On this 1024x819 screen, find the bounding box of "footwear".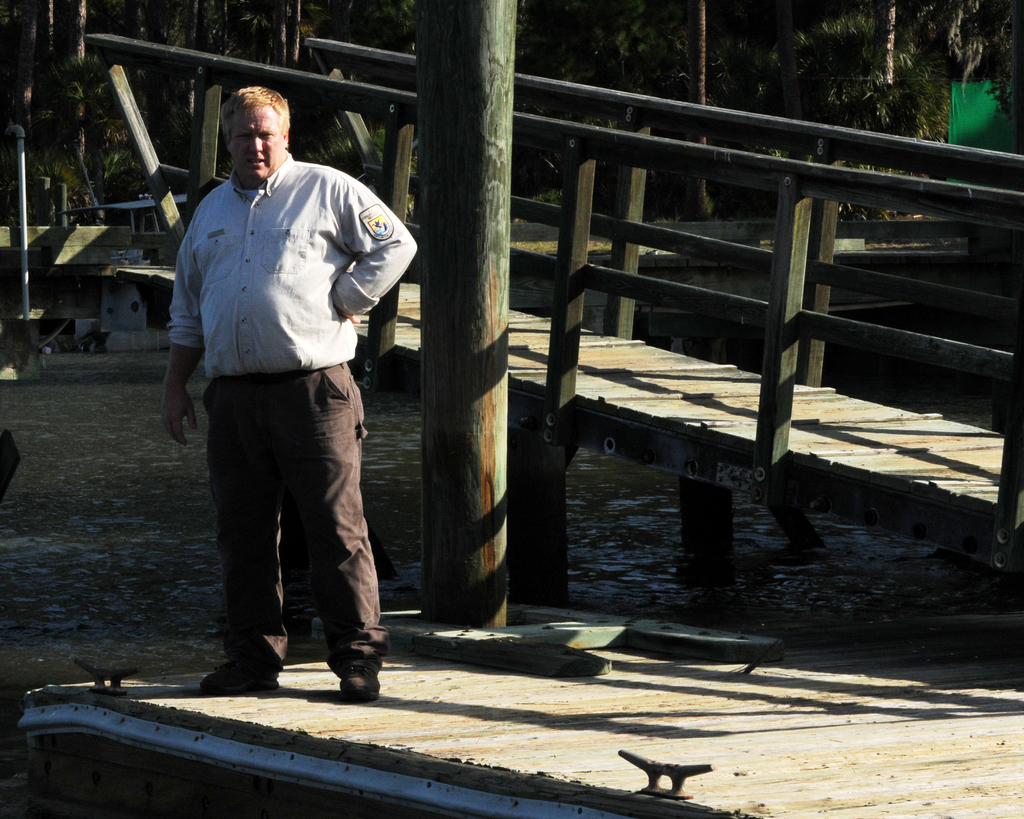
Bounding box: box=[339, 665, 375, 696].
